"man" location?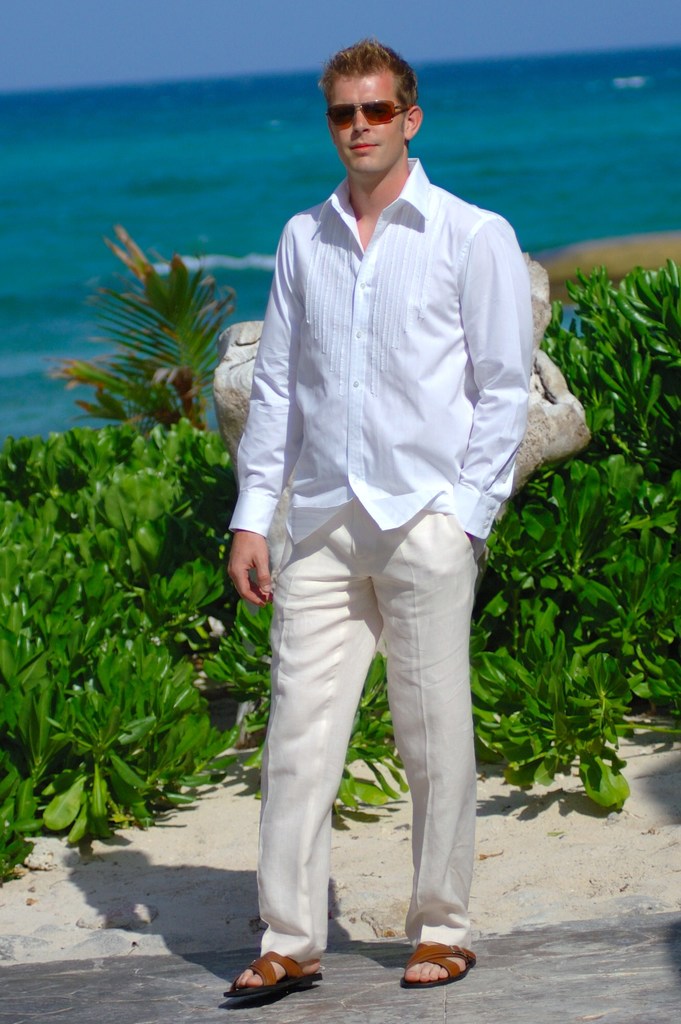
region(203, 45, 565, 1005)
